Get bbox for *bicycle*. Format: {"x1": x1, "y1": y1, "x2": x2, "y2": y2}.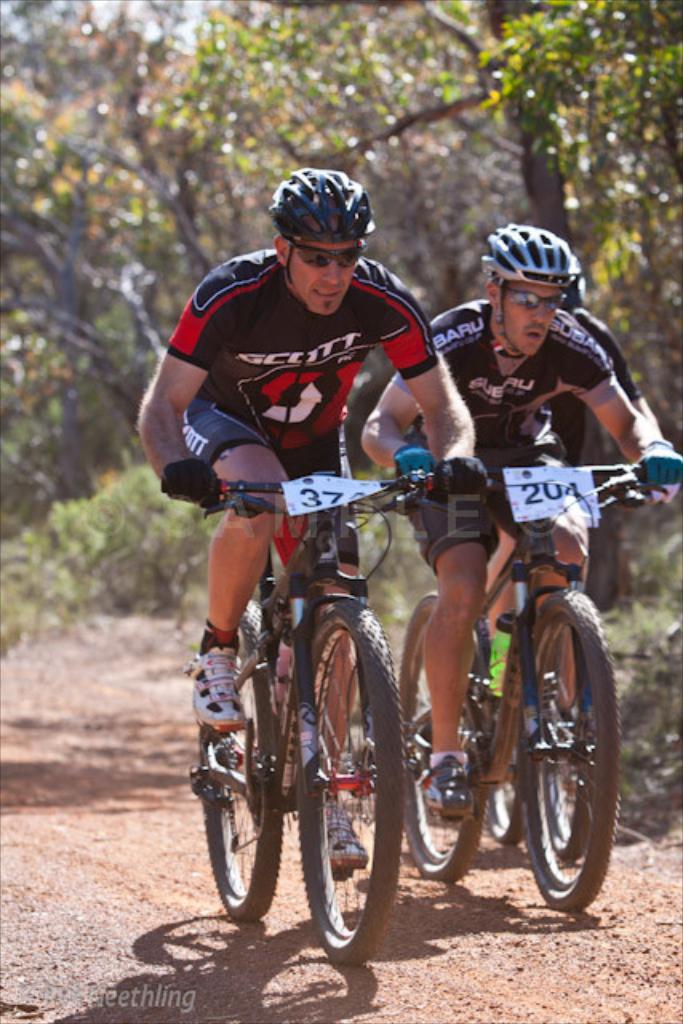
{"x1": 187, "y1": 435, "x2": 513, "y2": 966}.
